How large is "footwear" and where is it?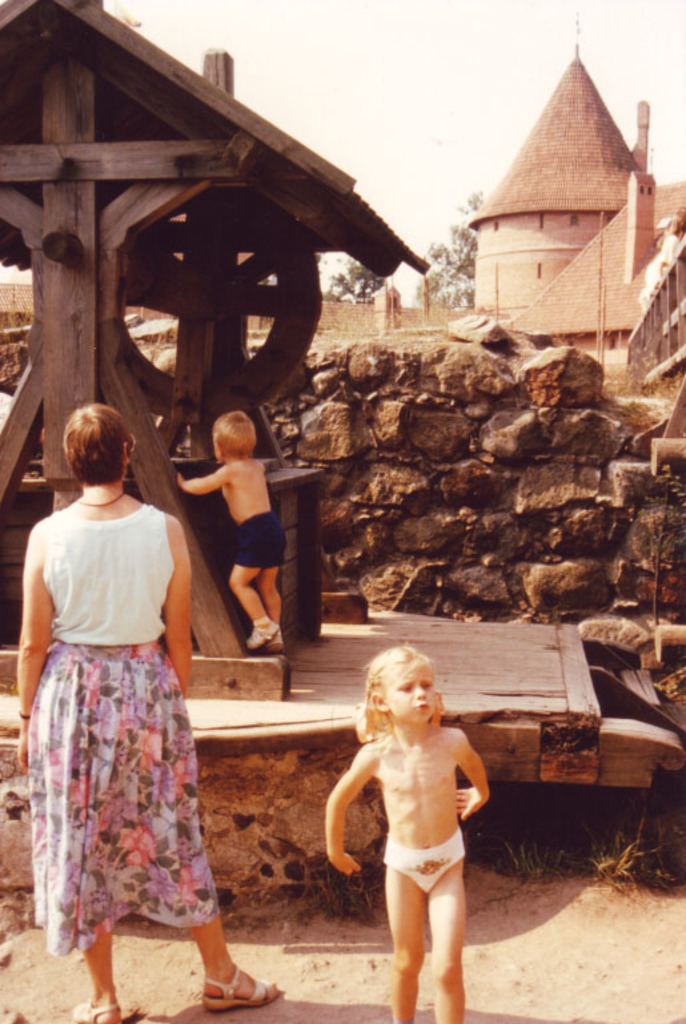
Bounding box: box(254, 623, 277, 647).
